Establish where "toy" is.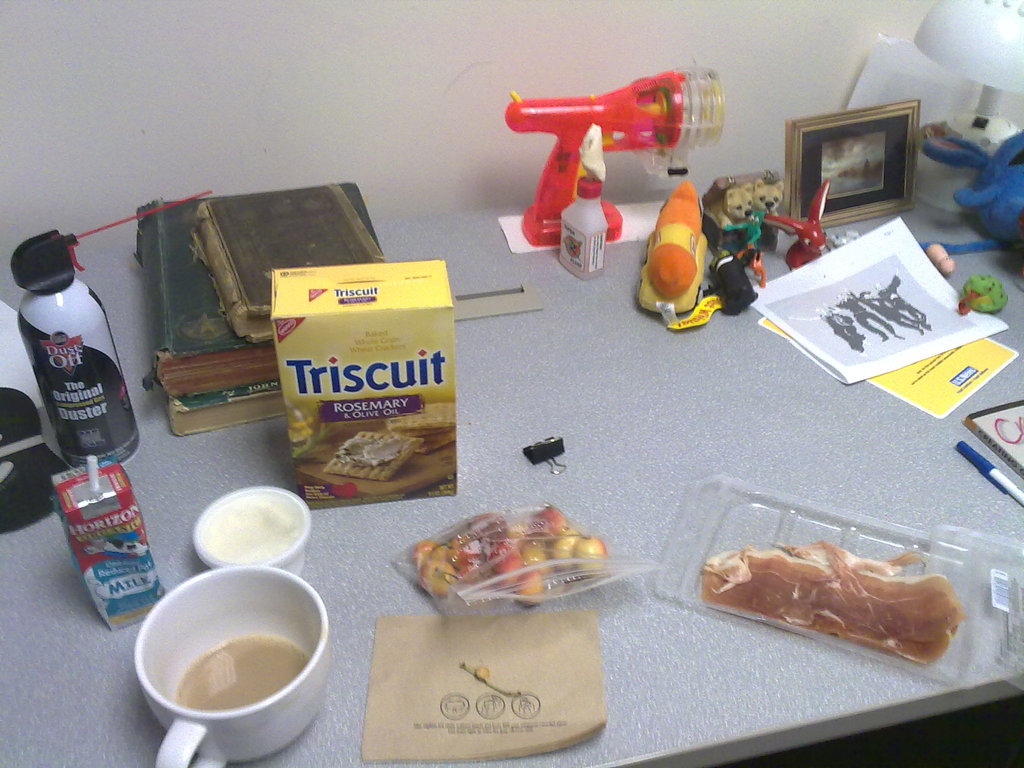
Established at rect(924, 245, 956, 274).
